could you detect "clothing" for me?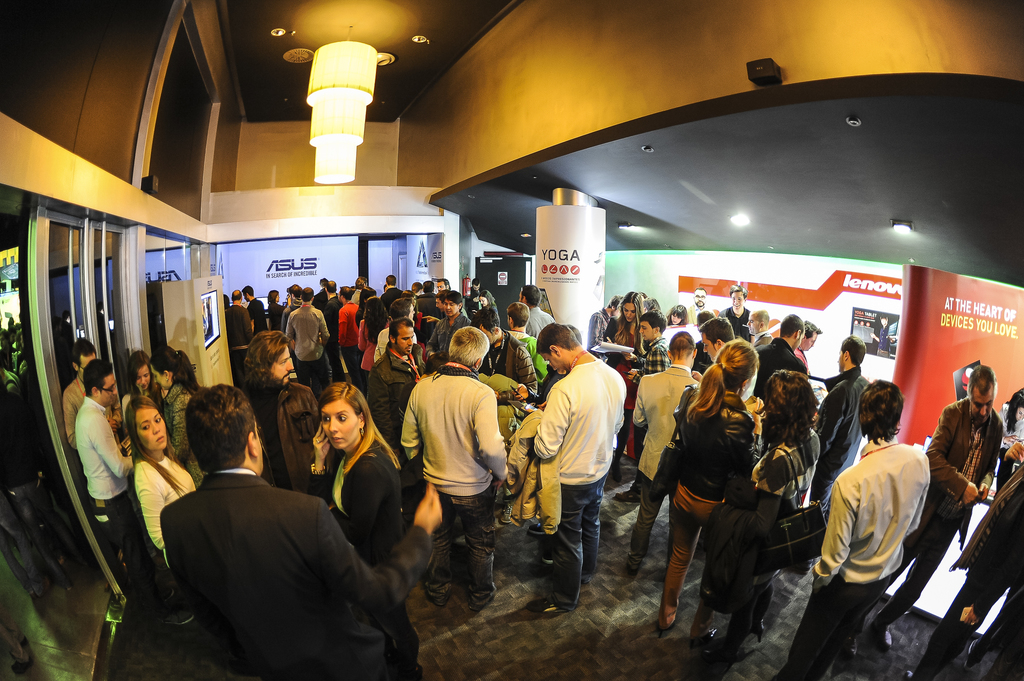
Detection result: bbox(801, 429, 927, 671).
